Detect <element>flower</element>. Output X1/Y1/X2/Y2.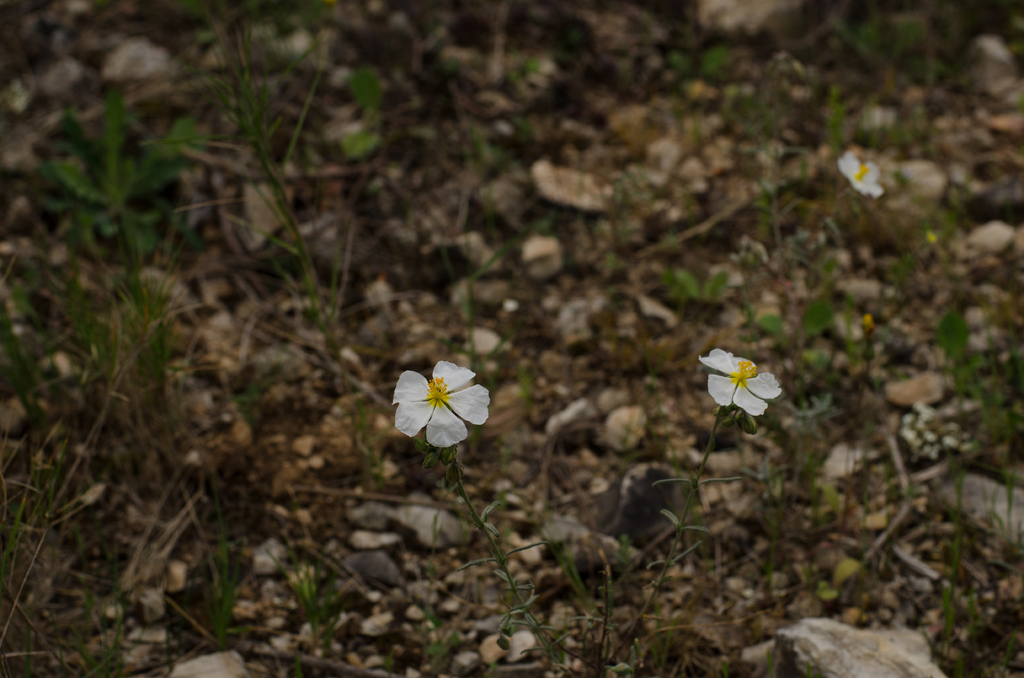
390/352/503/455.
